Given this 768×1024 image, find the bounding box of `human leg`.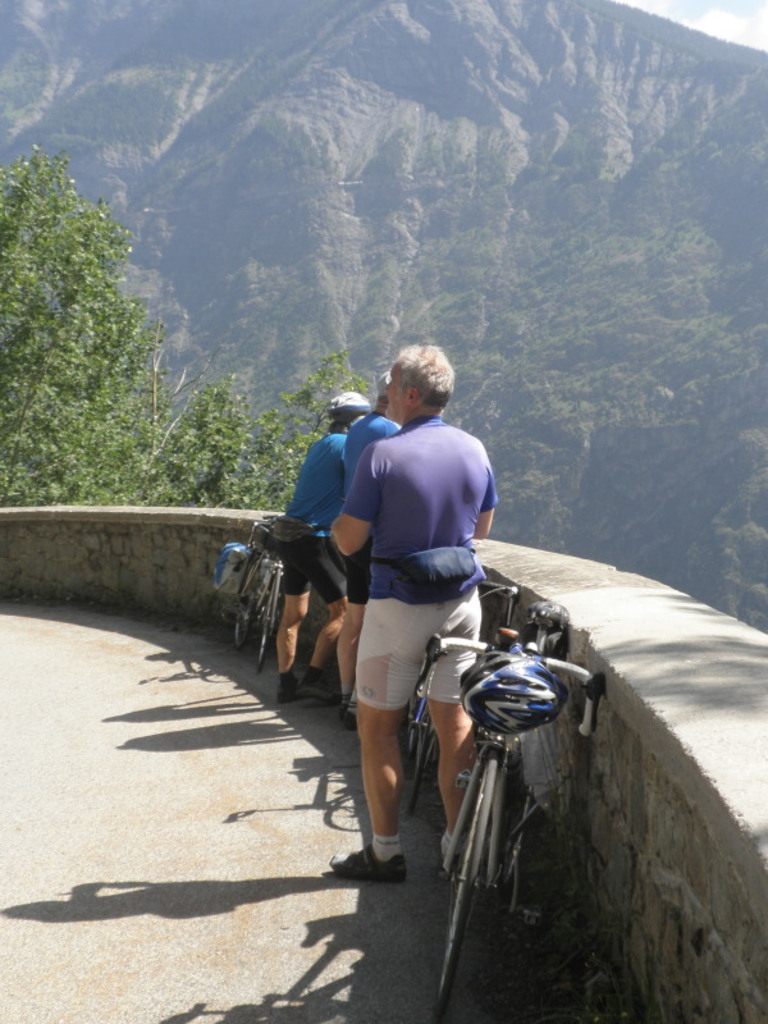
[428,585,484,870].
